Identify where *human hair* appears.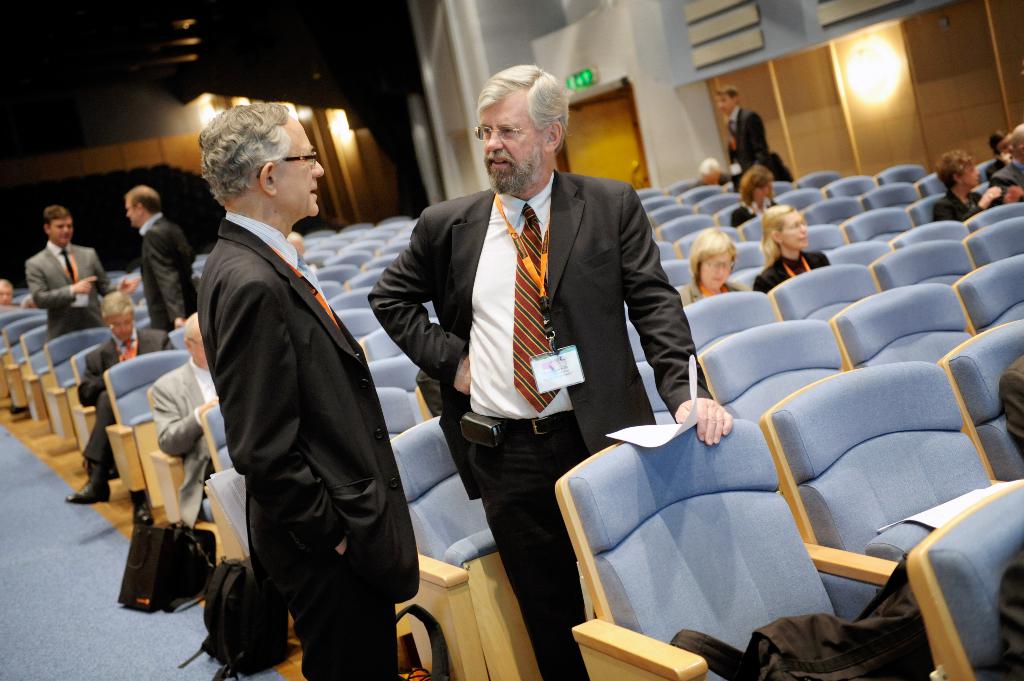
Appears at (left=687, top=225, right=739, bottom=282).
